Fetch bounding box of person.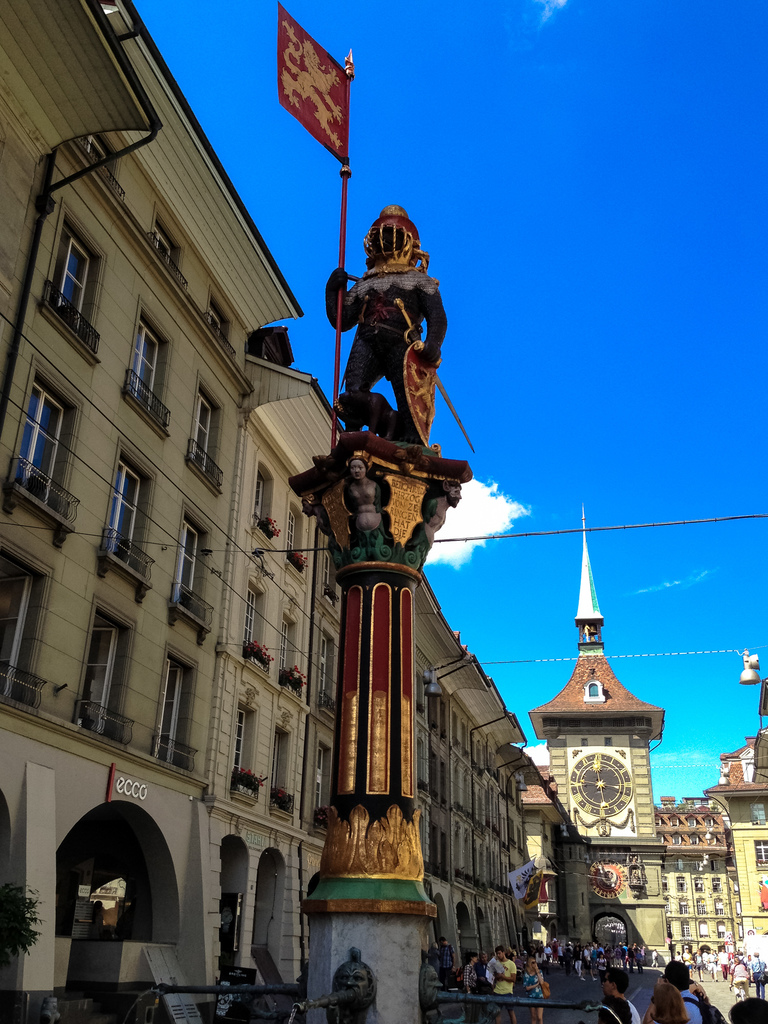
Bbox: (664, 956, 724, 1023).
